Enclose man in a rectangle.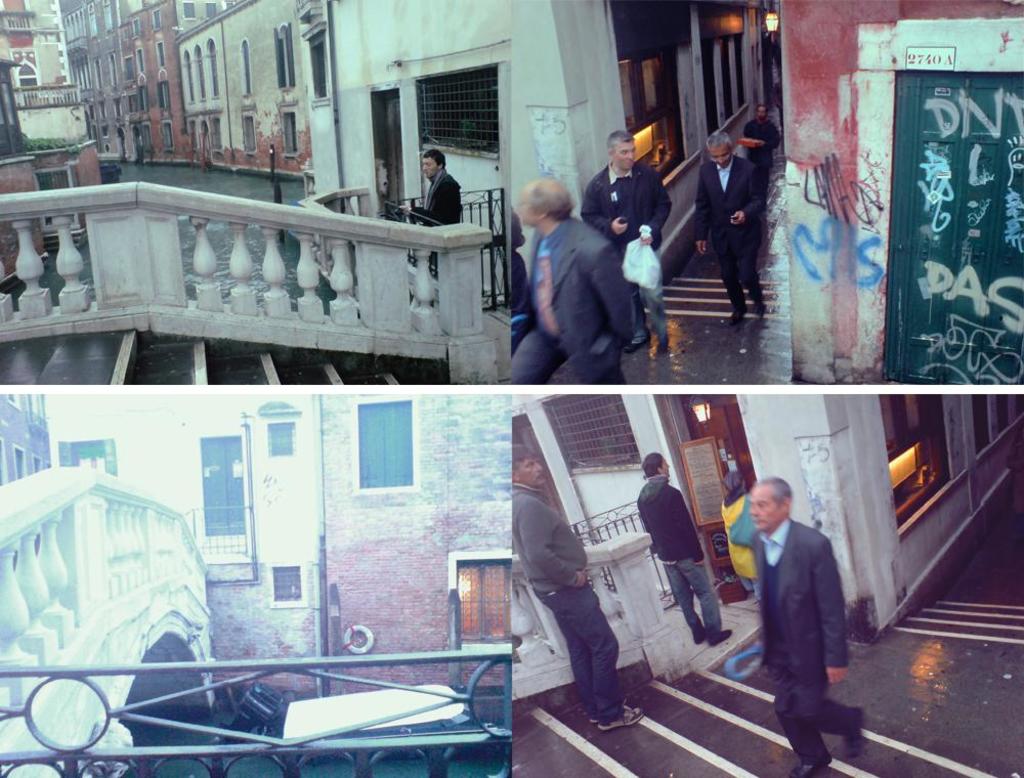
l=690, t=129, r=769, b=321.
